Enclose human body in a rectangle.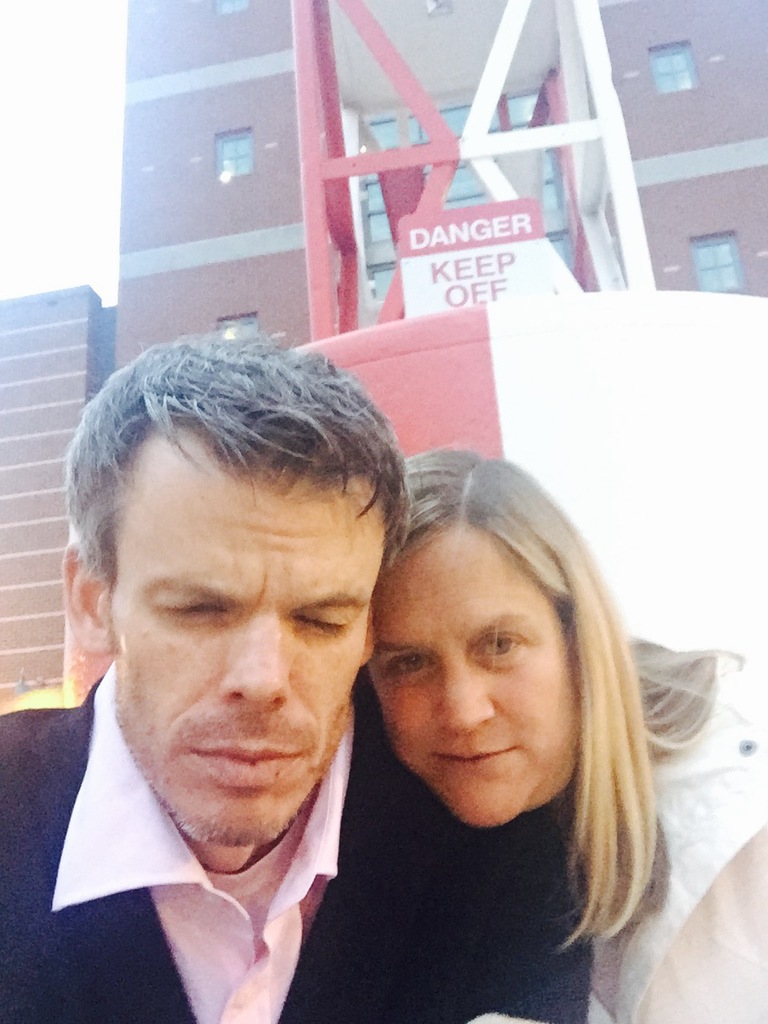
x1=565, y1=652, x2=767, y2=1023.
